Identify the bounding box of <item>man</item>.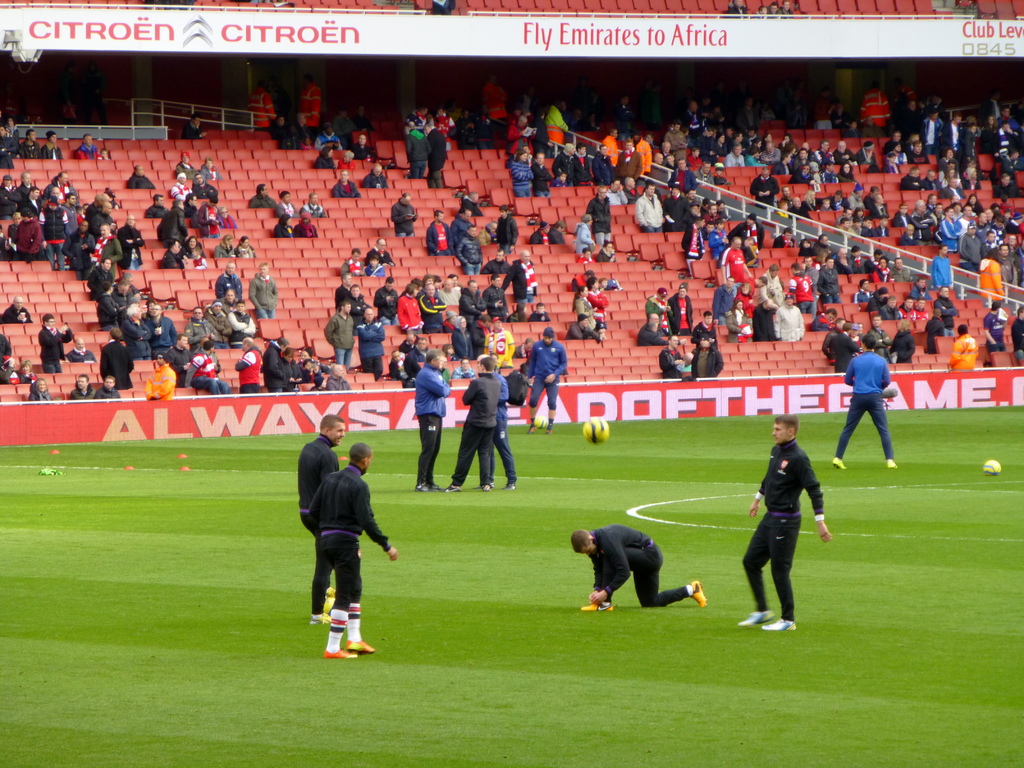
Rect(860, 180, 890, 220).
